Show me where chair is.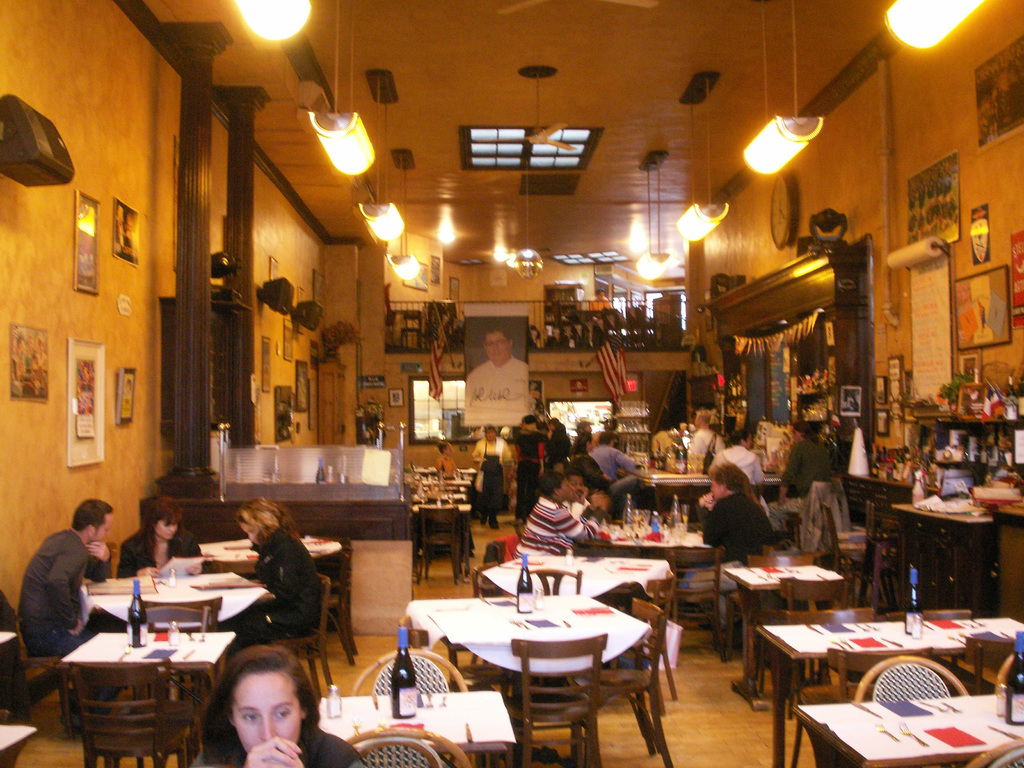
chair is at (849, 653, 979, 704).
